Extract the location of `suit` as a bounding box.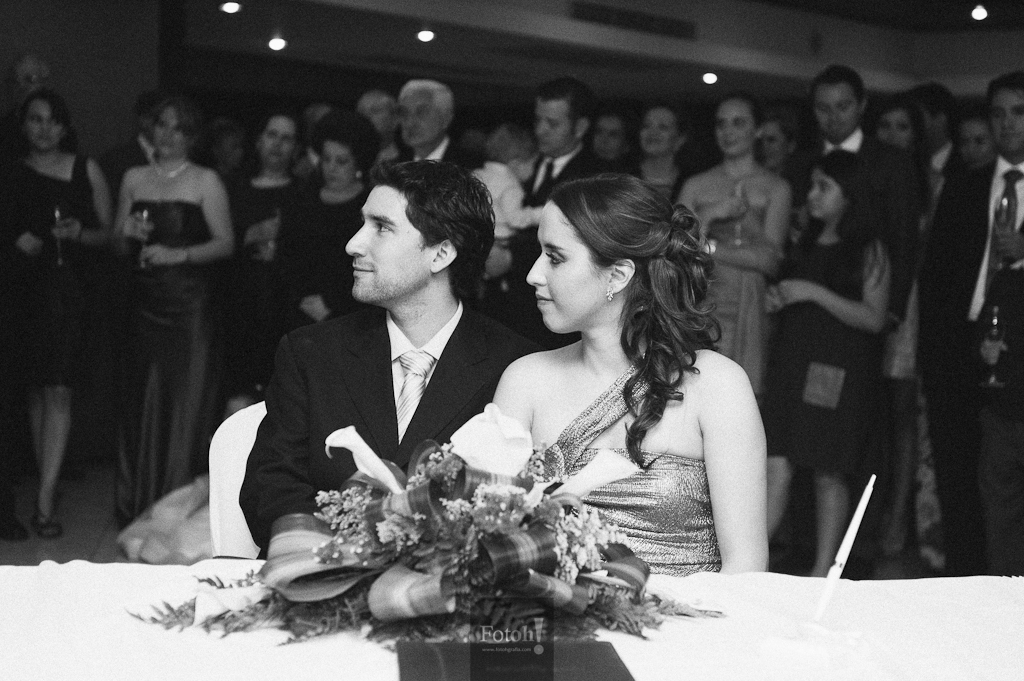
bbox=(237, 199, 528, 567).
